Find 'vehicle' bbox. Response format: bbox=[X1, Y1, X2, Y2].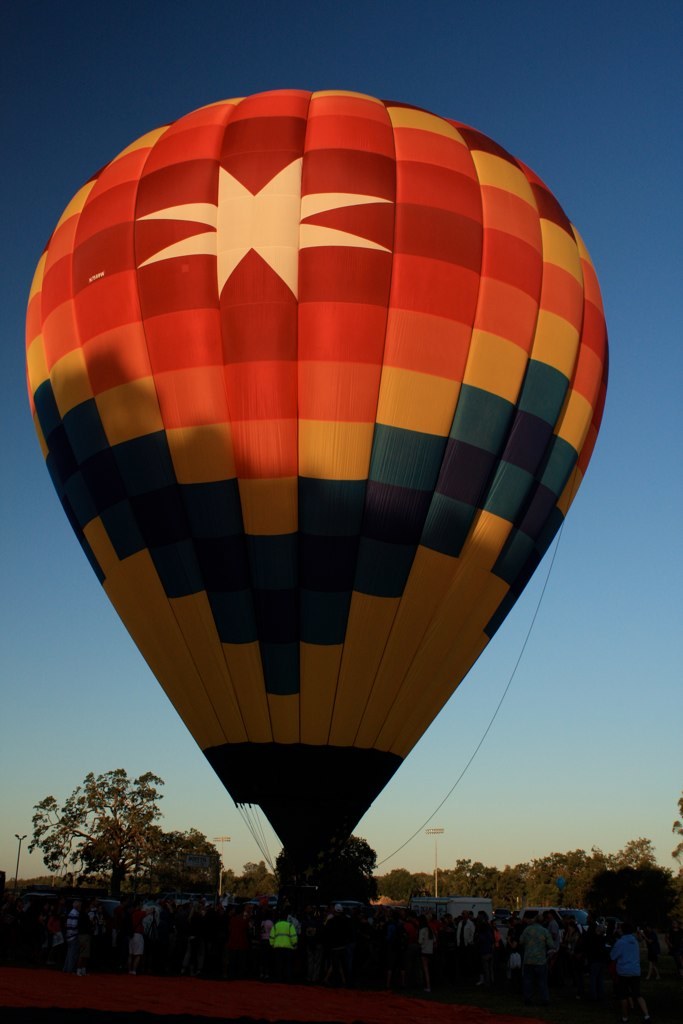
bbox=[518, 903, 590, 945].
